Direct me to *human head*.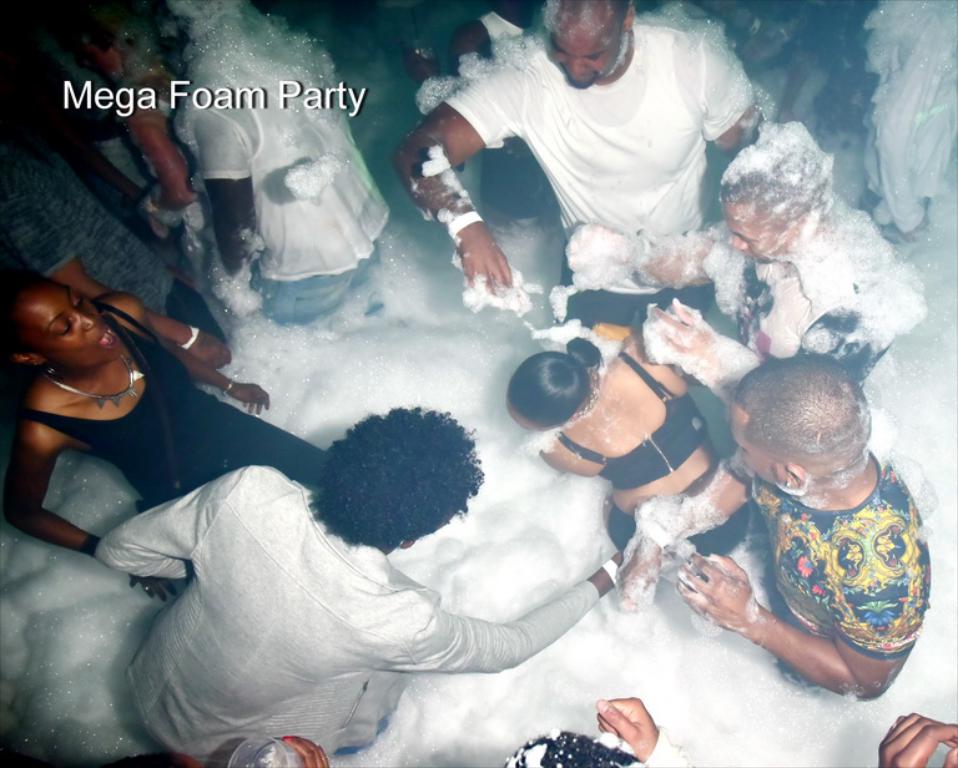
Direction: l=718, t=138, r=841, b=267.
